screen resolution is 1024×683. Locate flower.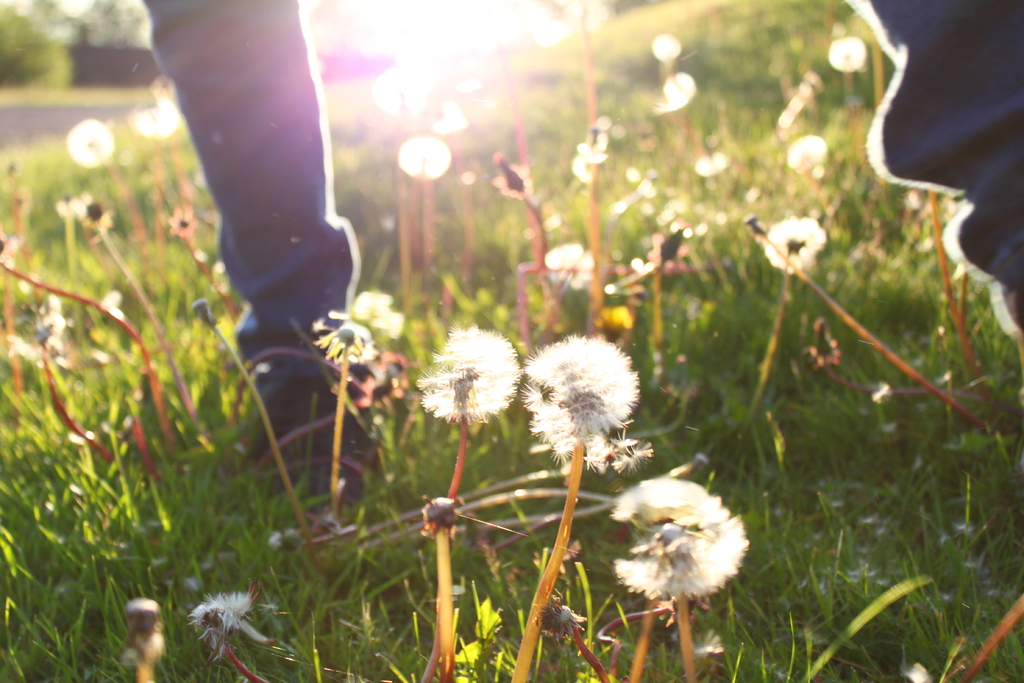
[x1=414, y1=331, x2=522, y2=433].
